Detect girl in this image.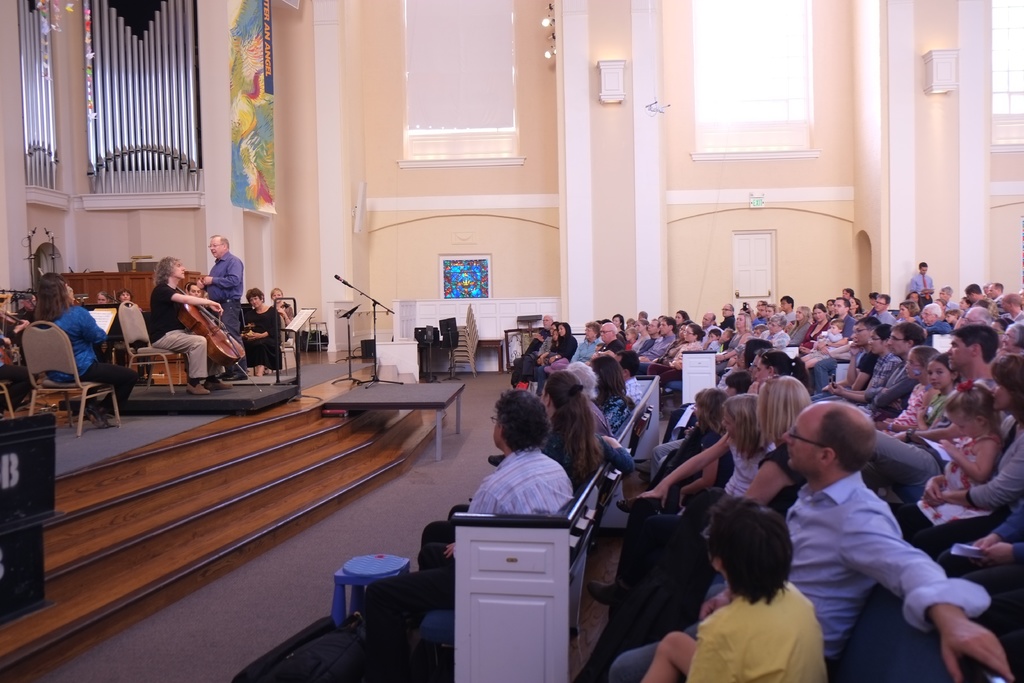
Detection: box=[819, 318, 851, 356].
